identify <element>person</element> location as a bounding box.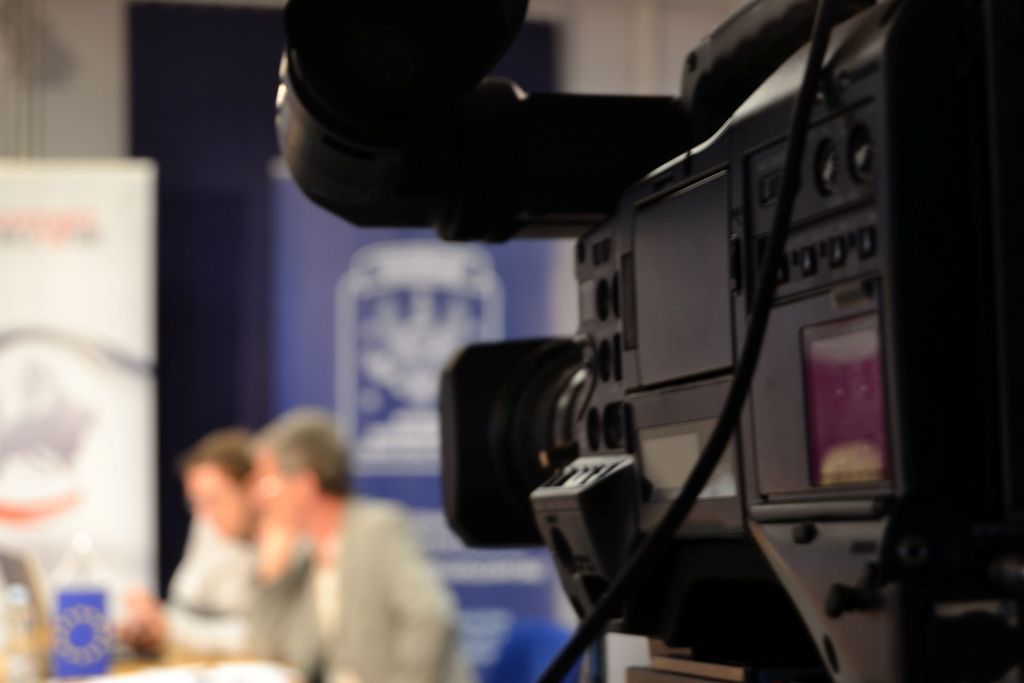
(x1=180, y1=438, x2=312, y2=650).
